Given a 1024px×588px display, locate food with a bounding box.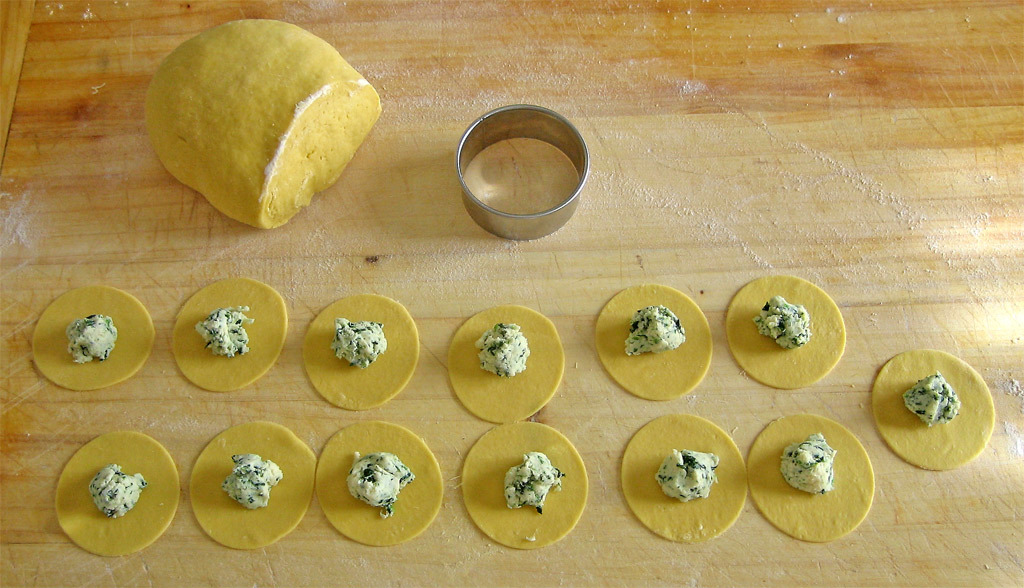
Located: [187, 414, 318, 552].
